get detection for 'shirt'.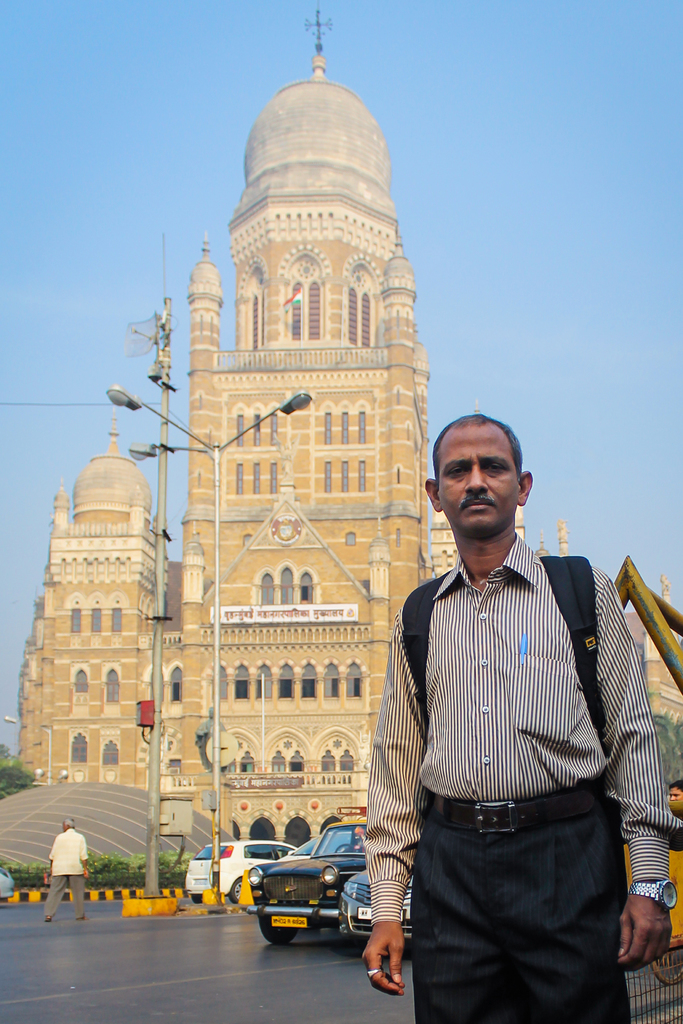
Detection: rect(366, 541, 666, 924).
